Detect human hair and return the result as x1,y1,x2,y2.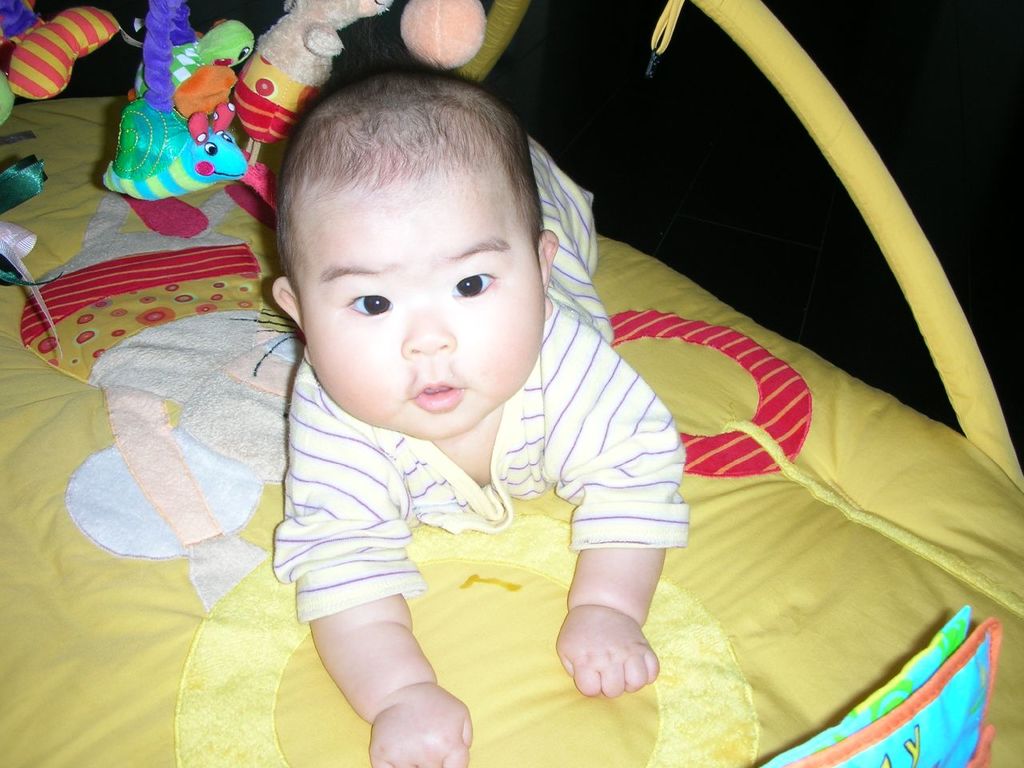
270,69,540,313.
